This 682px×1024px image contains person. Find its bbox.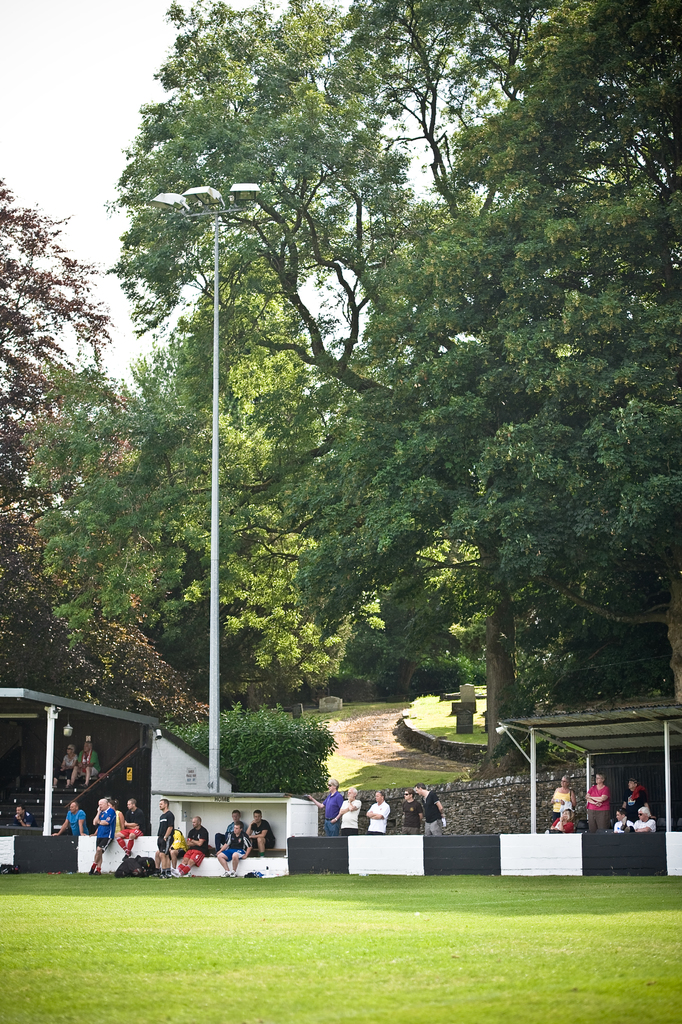
select_region(325, 788, 363, 833).
